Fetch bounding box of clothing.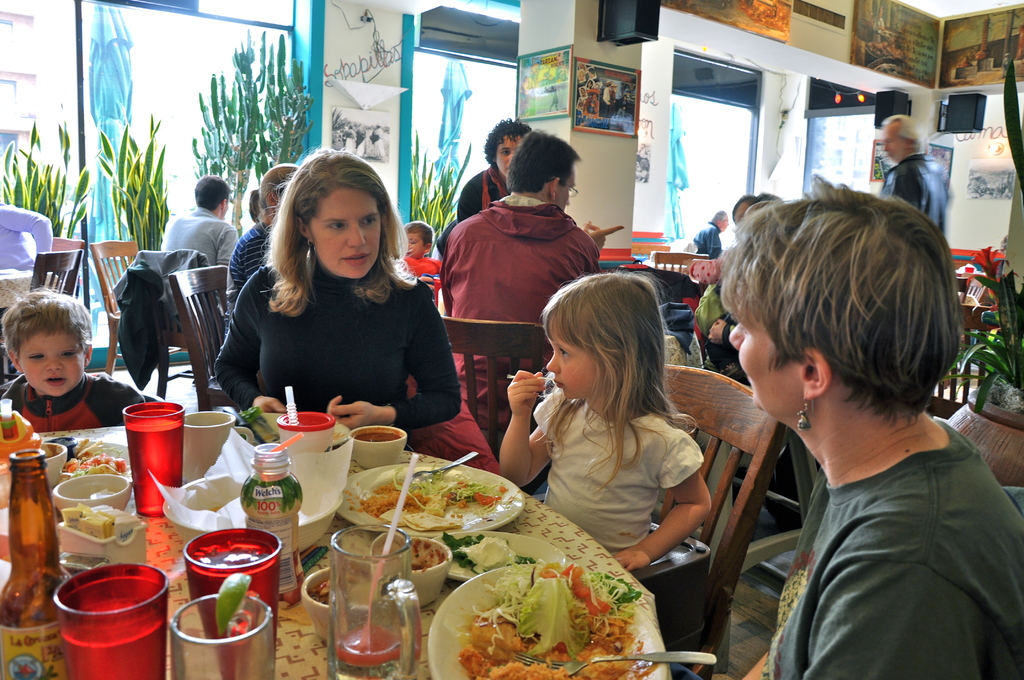
Bbox: bbox=[762, 416, 1023, 675].
